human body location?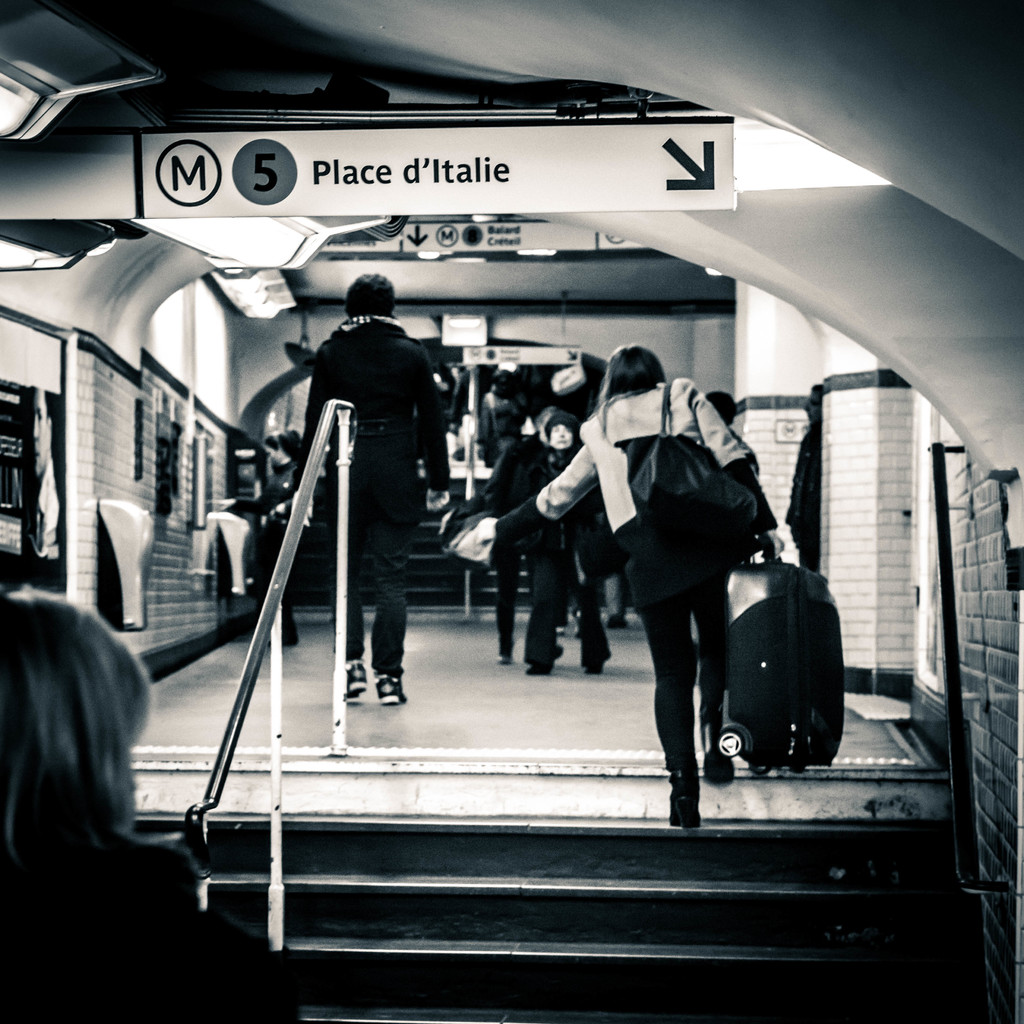
pyautogui.locateOnScreen(518, 402, 609, 671)
